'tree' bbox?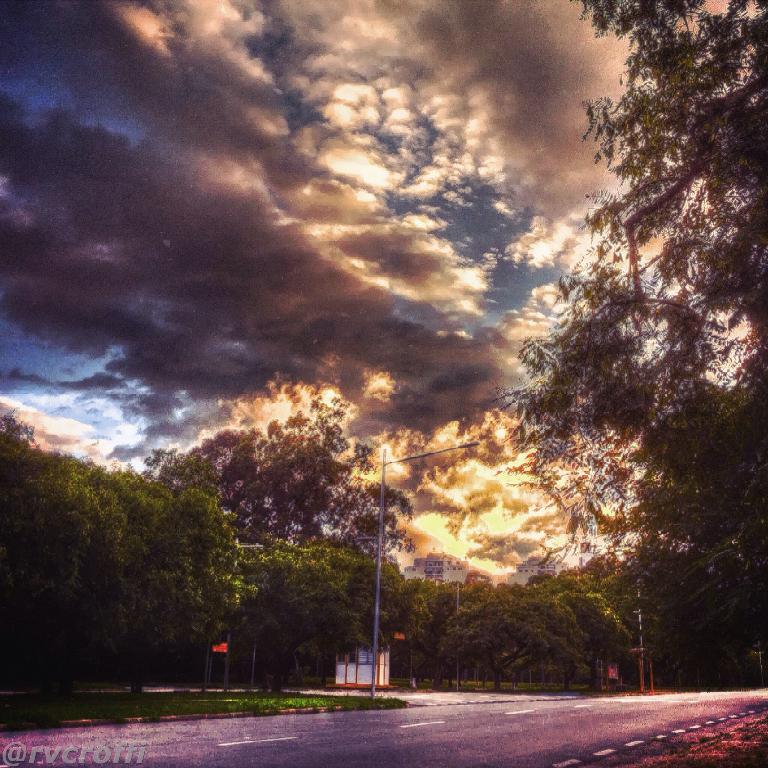
[144,398,413,559]
